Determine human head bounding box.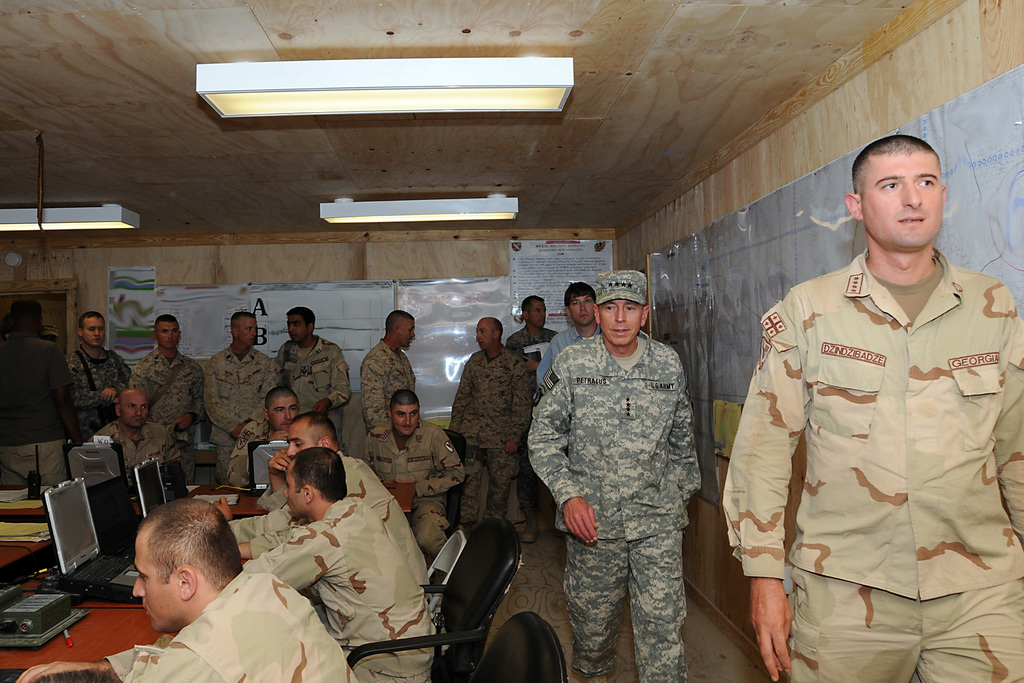
Determined: (left=385, top=309, right=415, bottom=350).
